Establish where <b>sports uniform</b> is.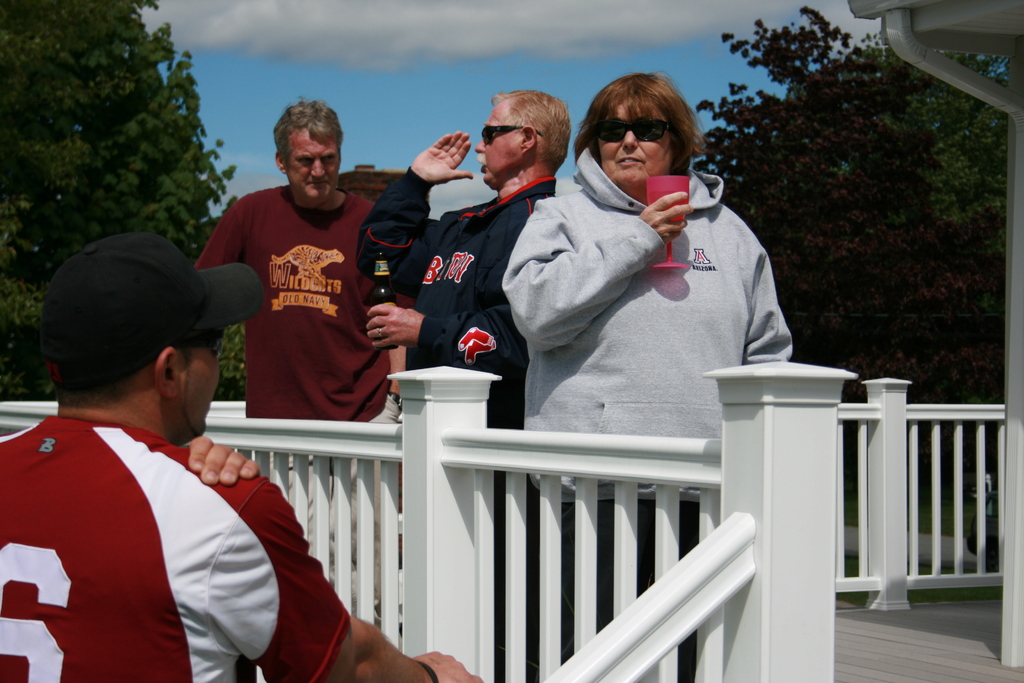
Established at bbox=[195, 179, 414, 576].
